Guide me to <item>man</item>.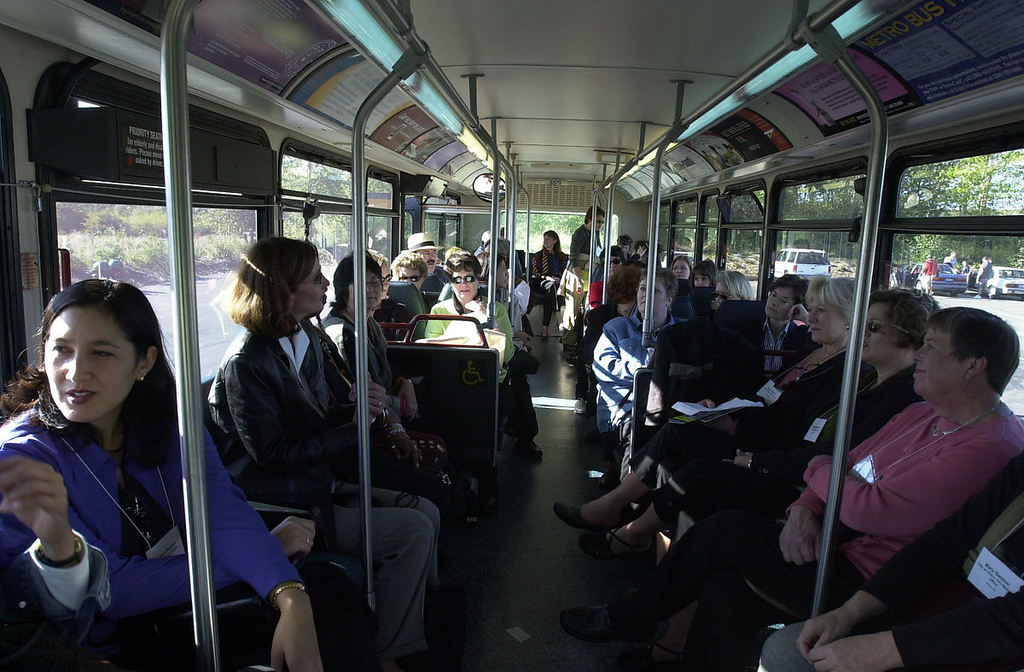
Guidance: [x1=402, y1=230, x2=449, y2=289].
